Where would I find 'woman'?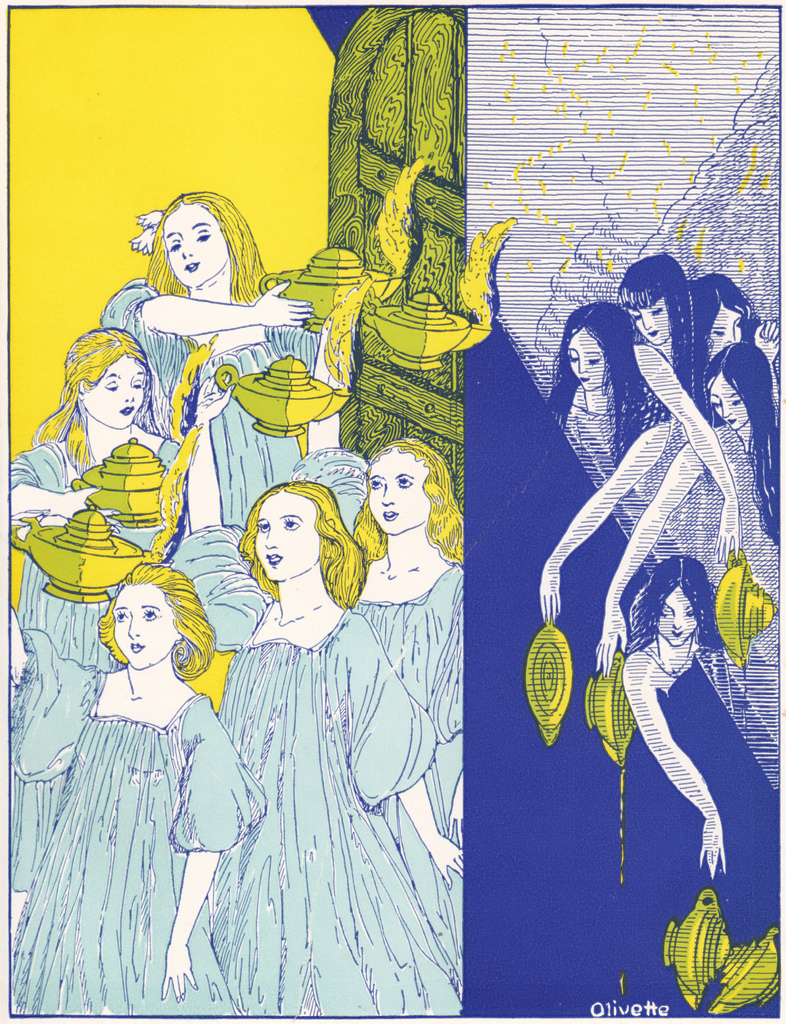
At x1=14, y1=560, x2=249, y2=1023.
